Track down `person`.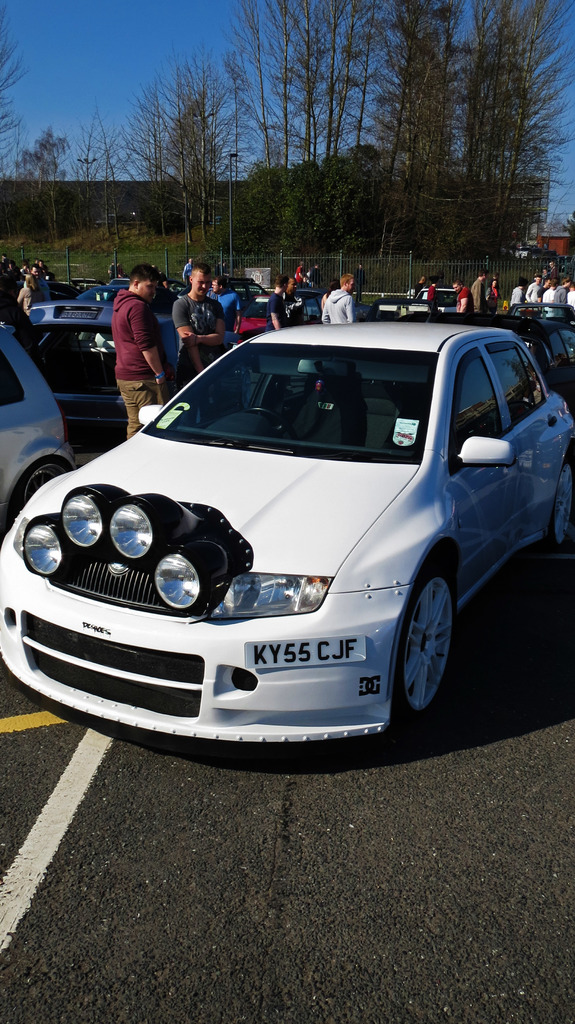
Tracked to crop(98, 247, 170, 413).
